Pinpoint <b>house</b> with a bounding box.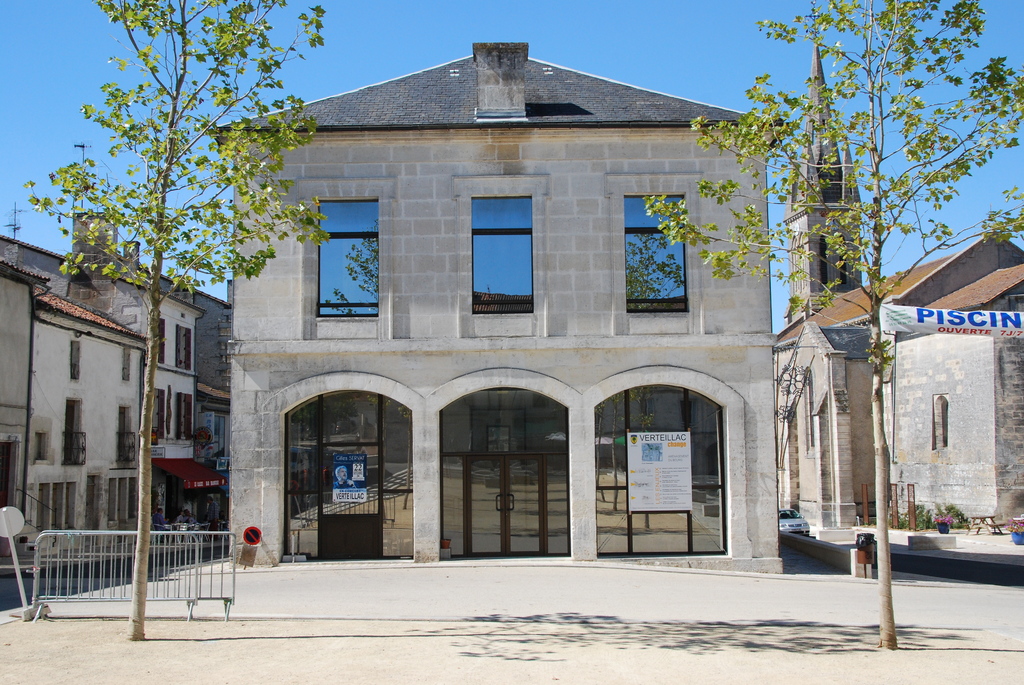
202,35,800,602.
